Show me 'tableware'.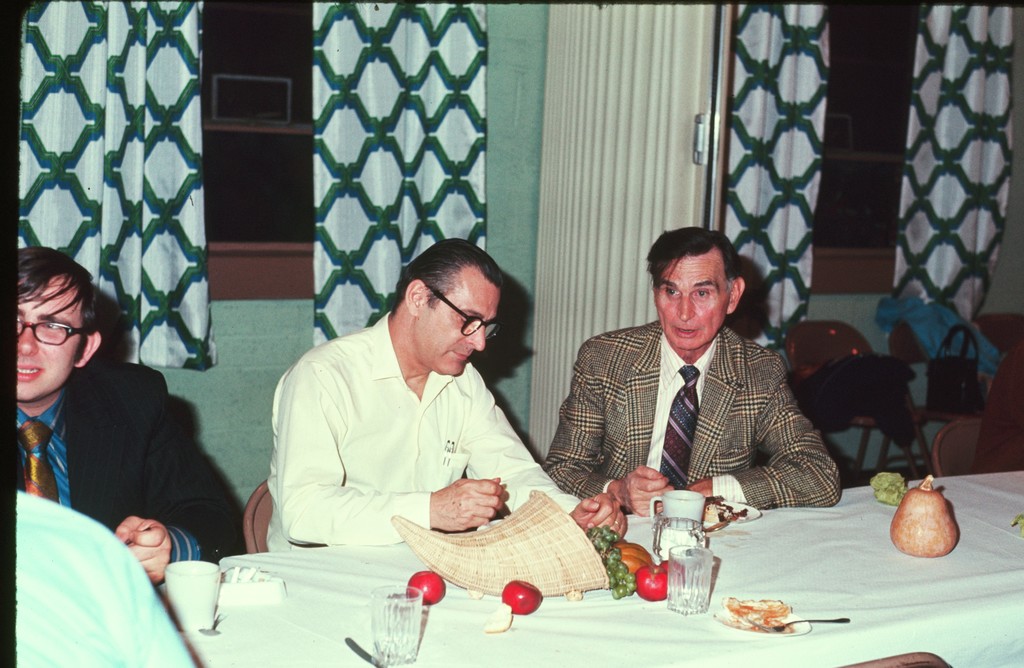
'tableware' is here: (717, 598, 807, 632).
